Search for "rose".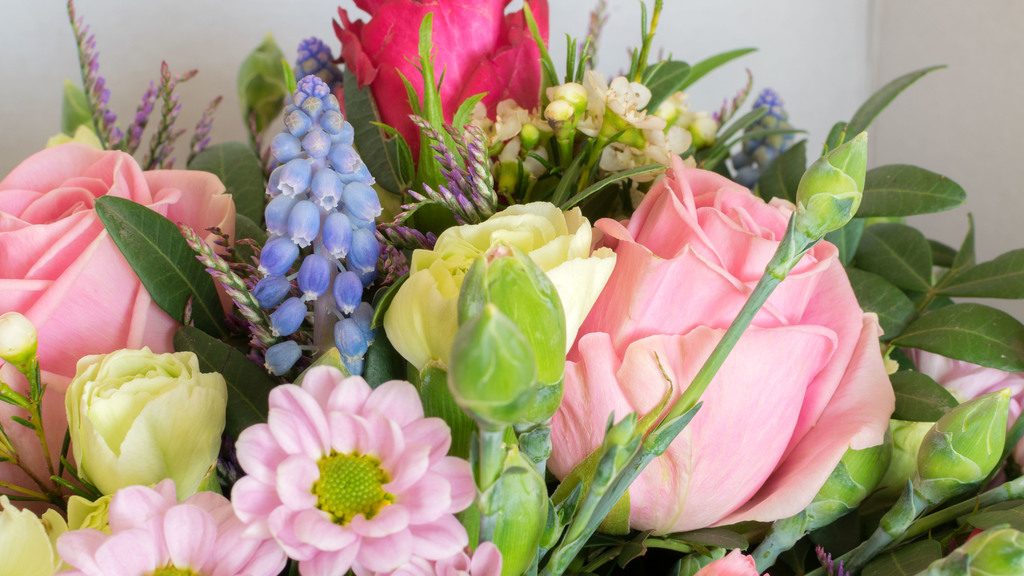
Found at detection(909, 348, 1023, 469).
